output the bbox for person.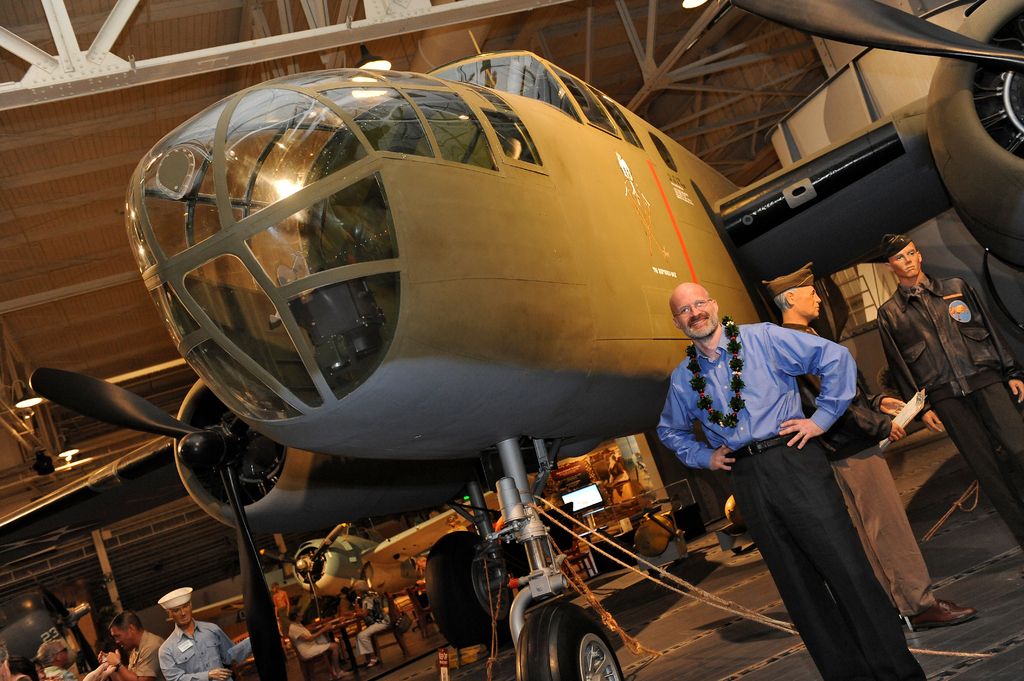
rect(763, 260, 975, 633).
